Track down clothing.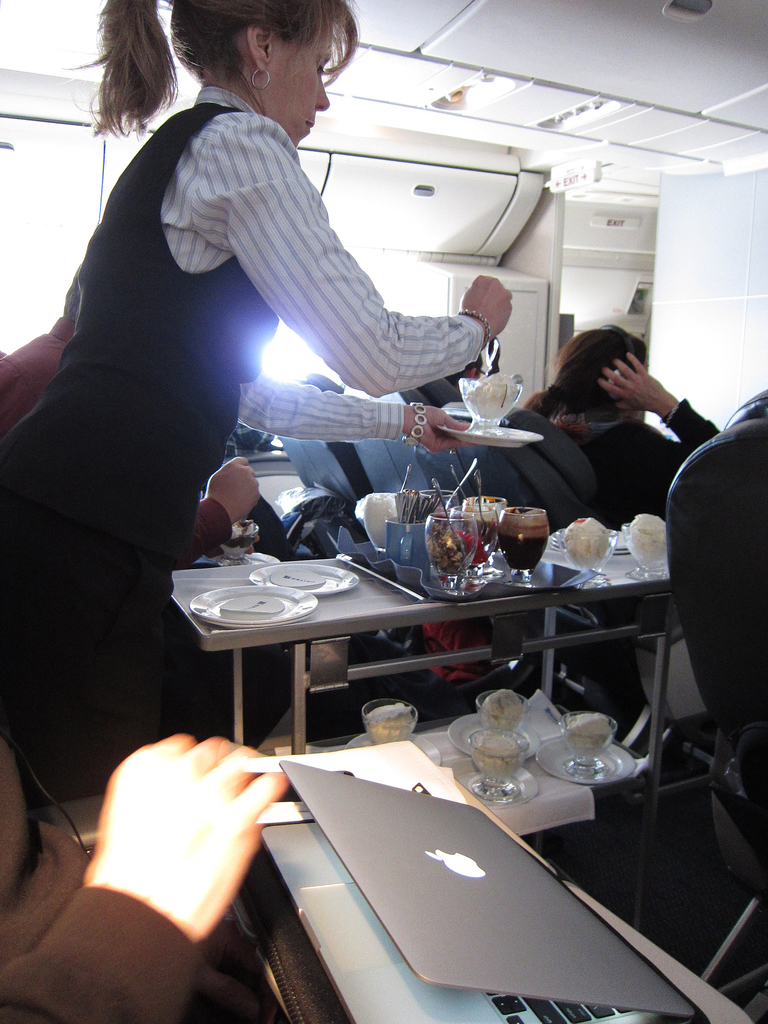
Tracked to <bbox>0, 311, 232, 582</bbox>.
